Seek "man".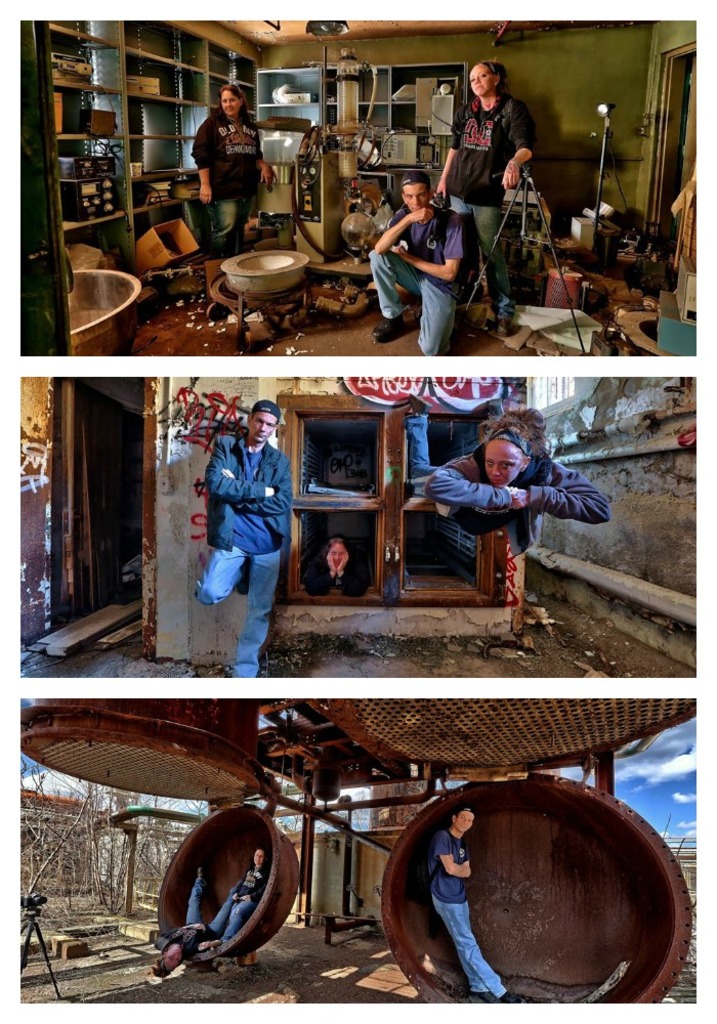
select_region(209, 846, 262, 945).
